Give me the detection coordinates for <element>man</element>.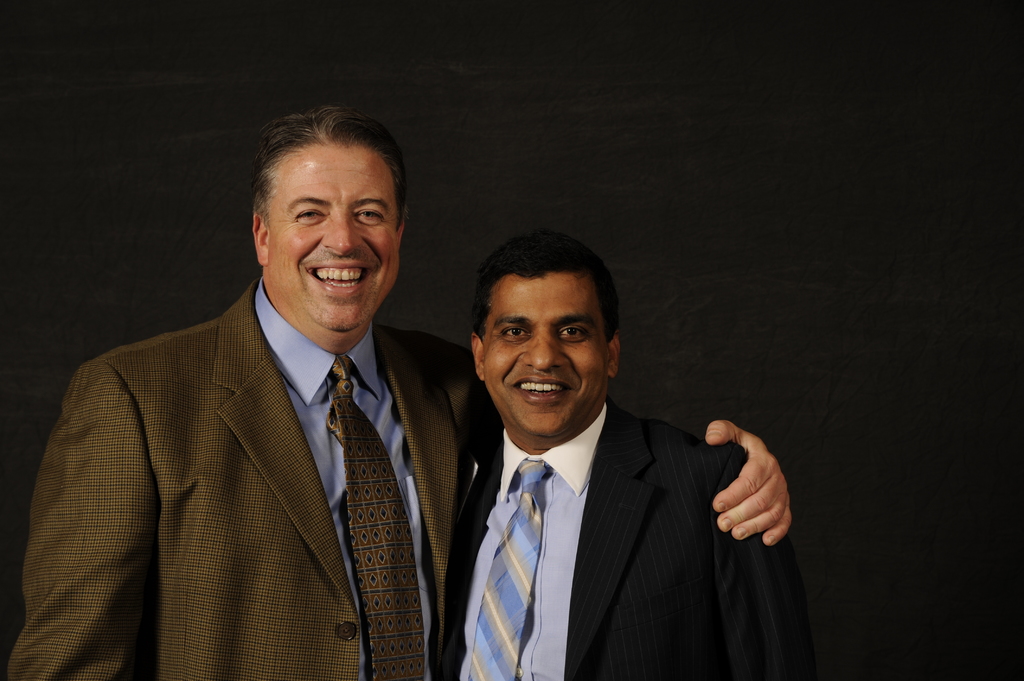
x1=444, y1=232, x2=773, y2=678.
